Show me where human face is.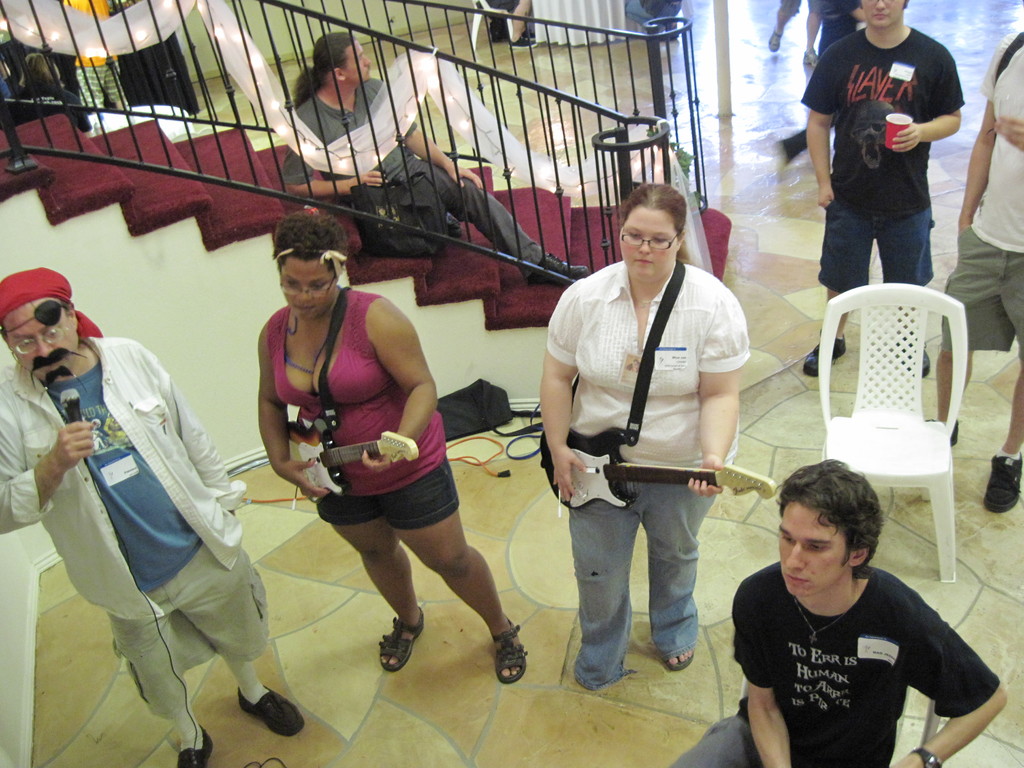
human face is at rect(10, 305, 76, 383).
